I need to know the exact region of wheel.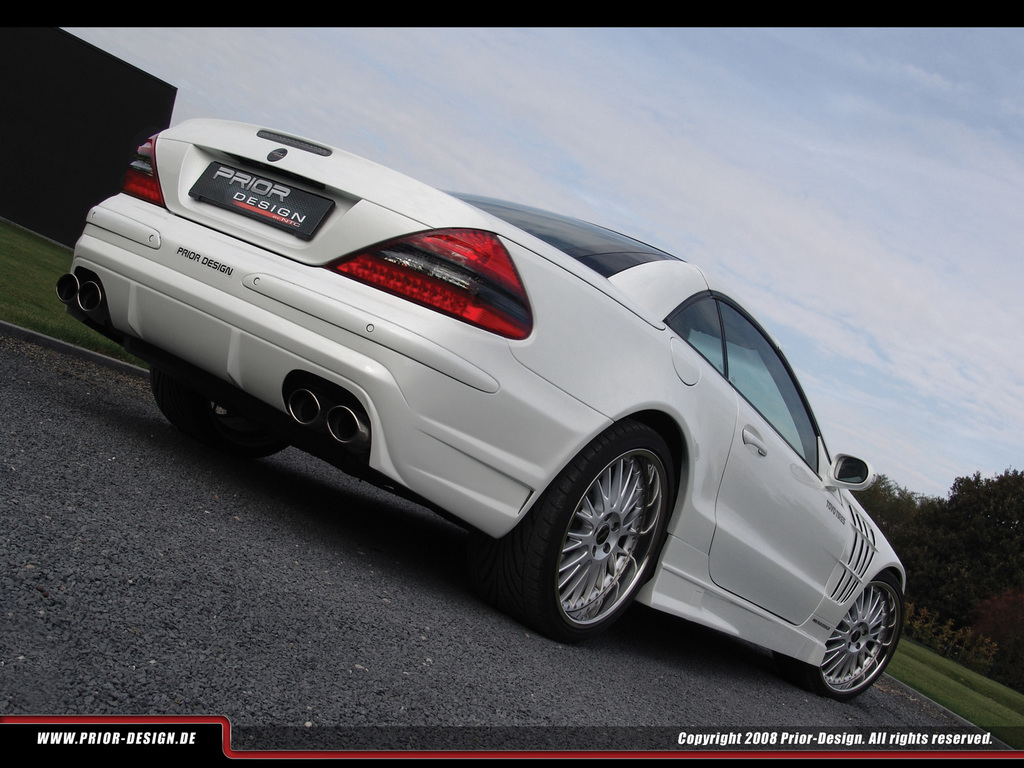
Region: box(772, 570, 908, 701).
